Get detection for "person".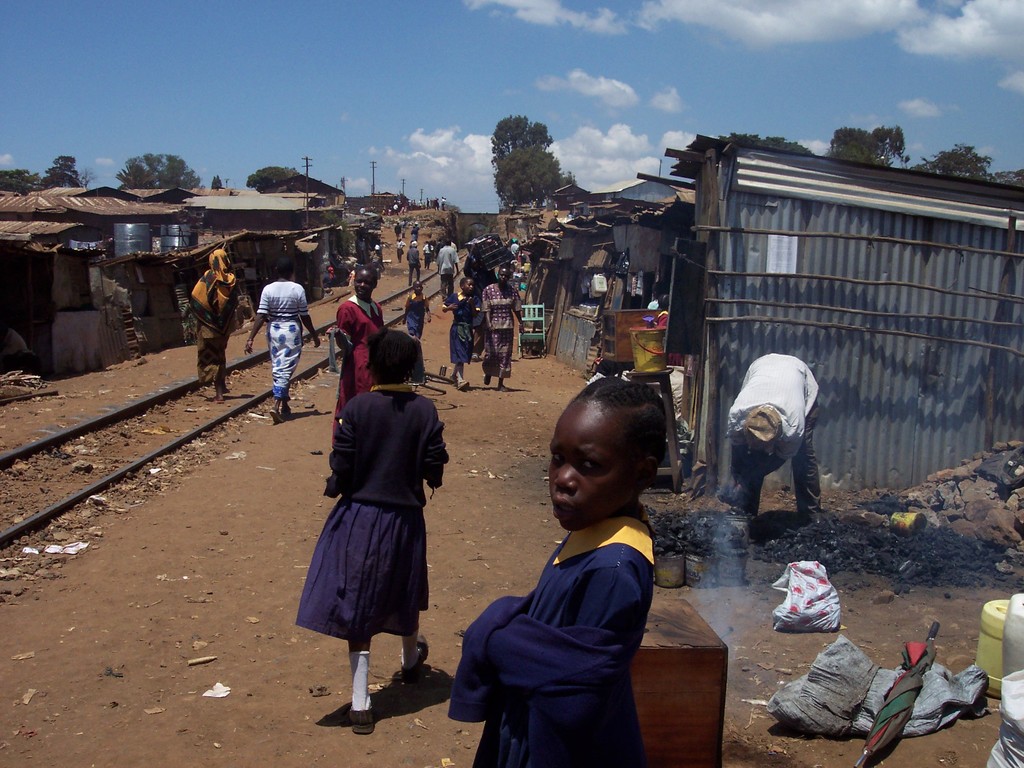
Detection: {"left": 422, "top": 243, "right": 435, "bottom": 271}.
